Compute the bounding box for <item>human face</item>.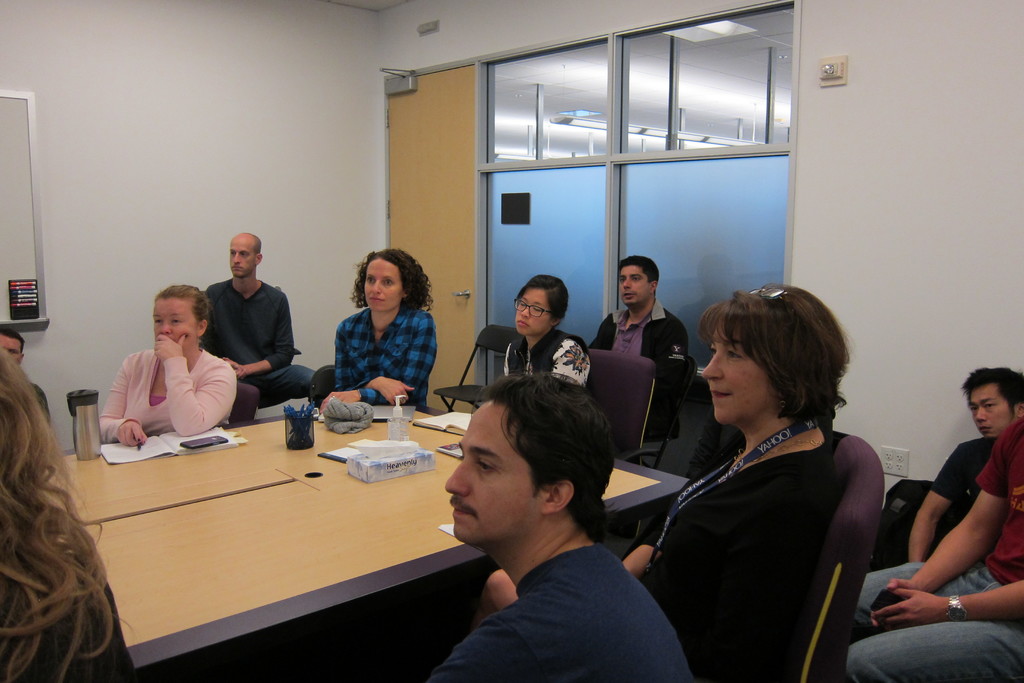
box=[360, 257, 401, 313].
